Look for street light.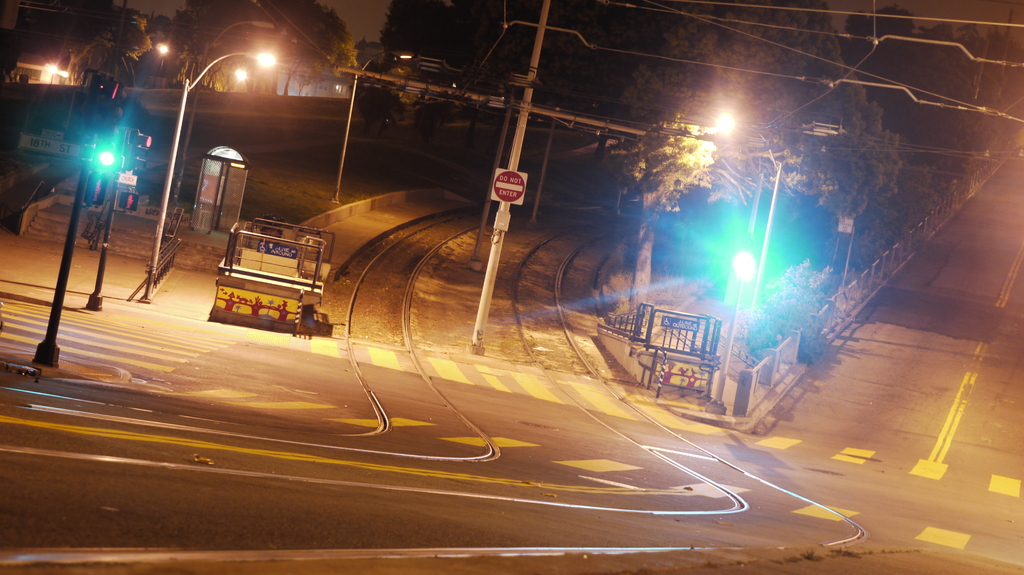
Found: locate(709, 252, 752, 416).
